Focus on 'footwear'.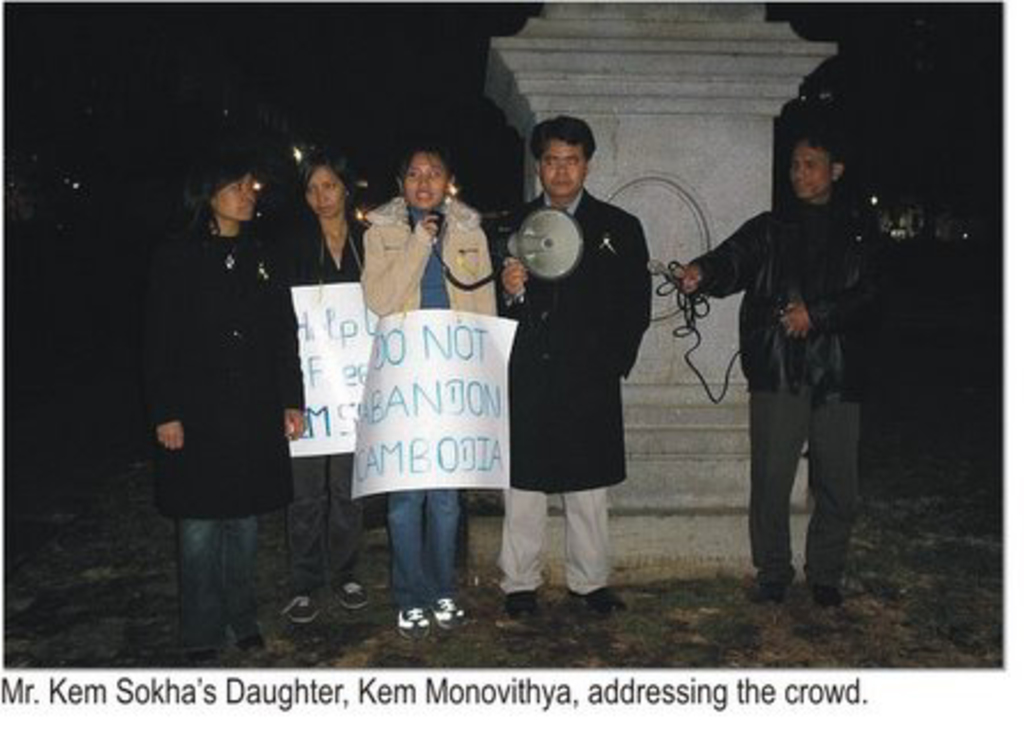
Focused at box=[753, 585, 783, 604].
